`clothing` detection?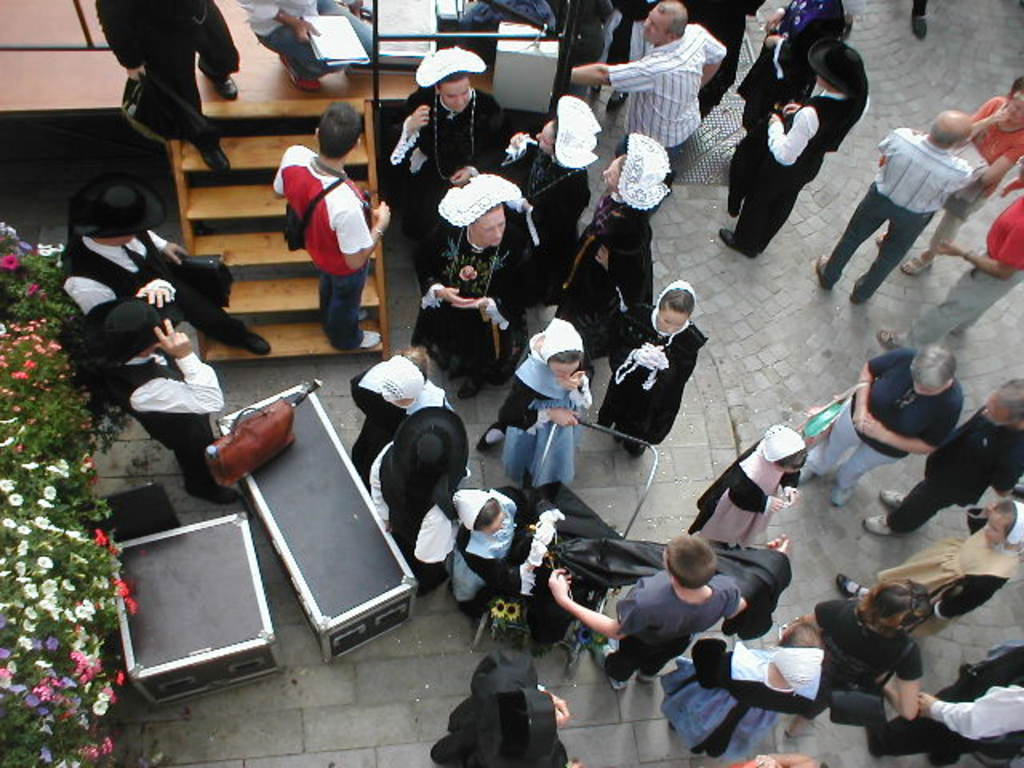
box(874, 523, 1022, 642)
